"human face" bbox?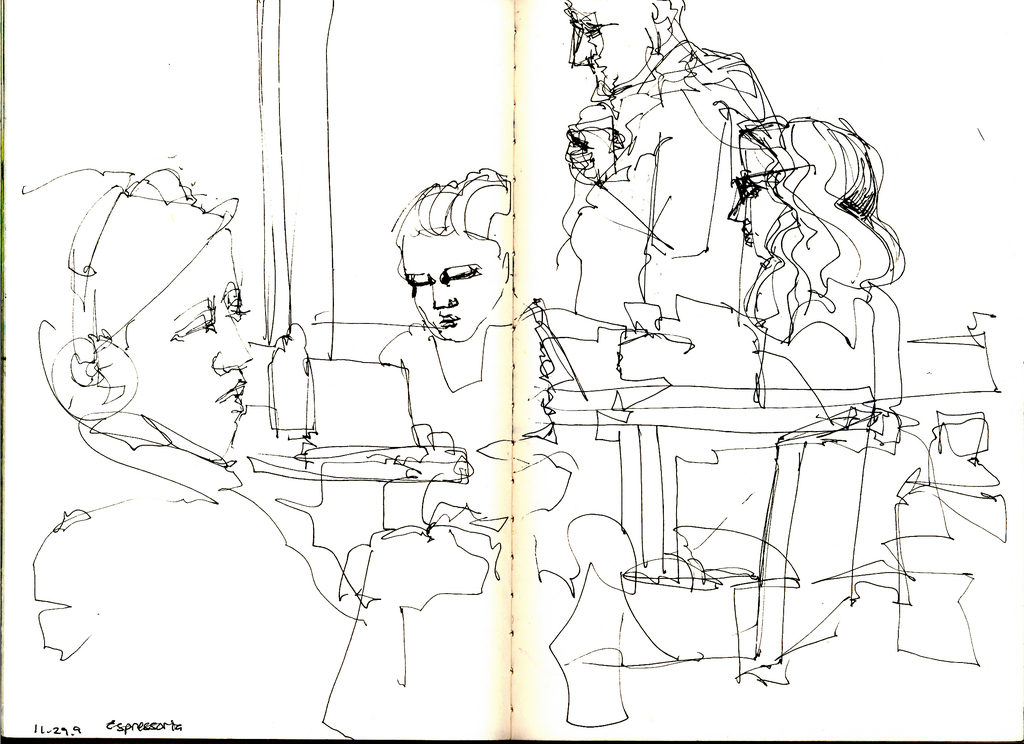
BBox(127, 230, 250, 450)
